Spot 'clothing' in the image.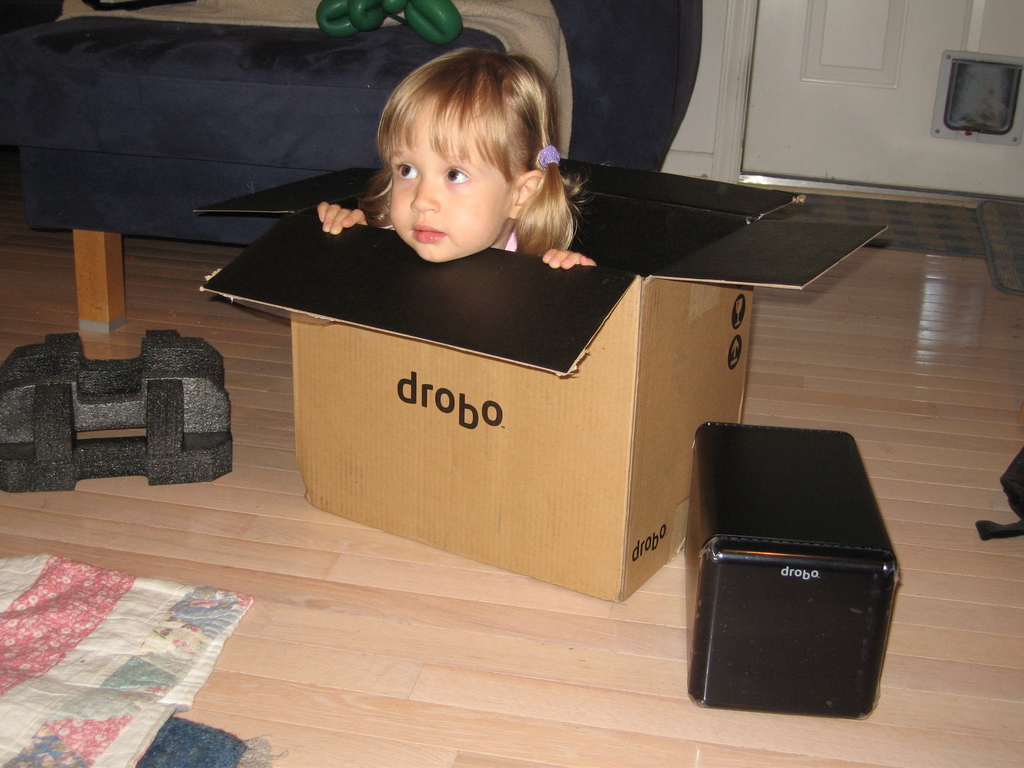
'clothing' found at x1=507, y1=229, x2=524, y2=252.
